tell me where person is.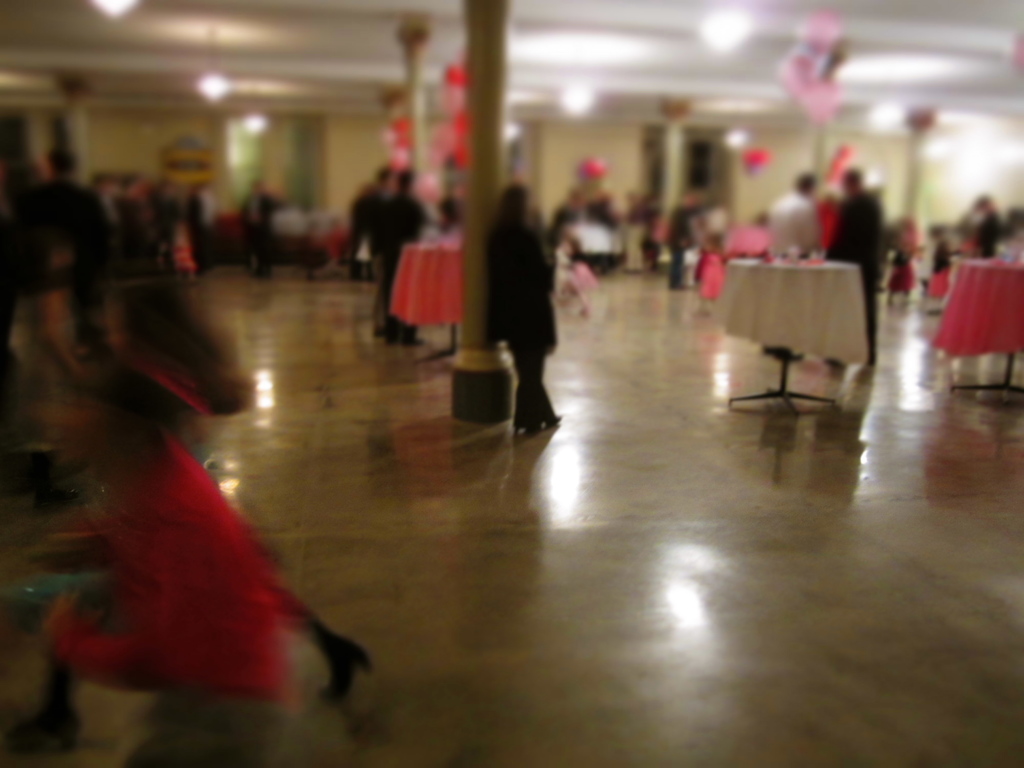
person is at locate(662, 192, 694, 289).
